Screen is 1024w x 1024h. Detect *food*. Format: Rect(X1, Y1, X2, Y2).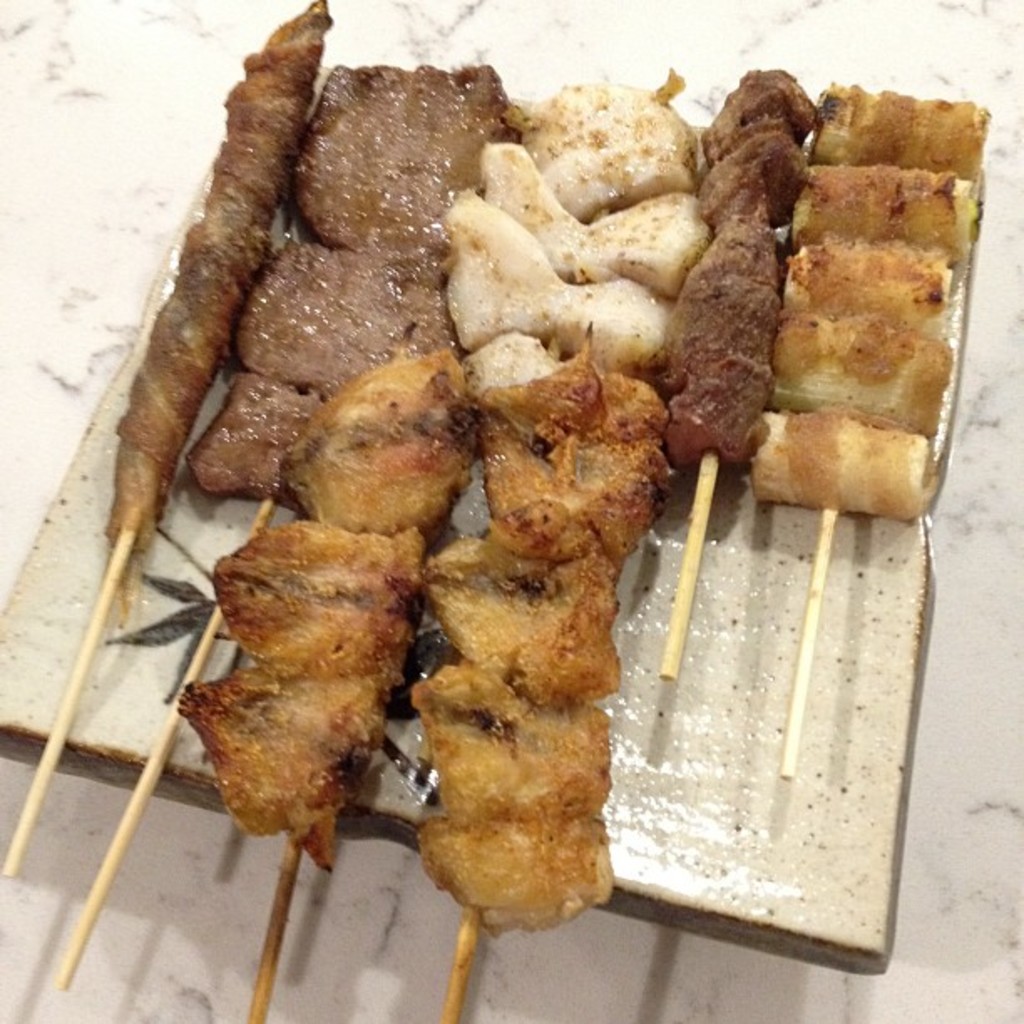
Rect(750, 403, 937, 520).
